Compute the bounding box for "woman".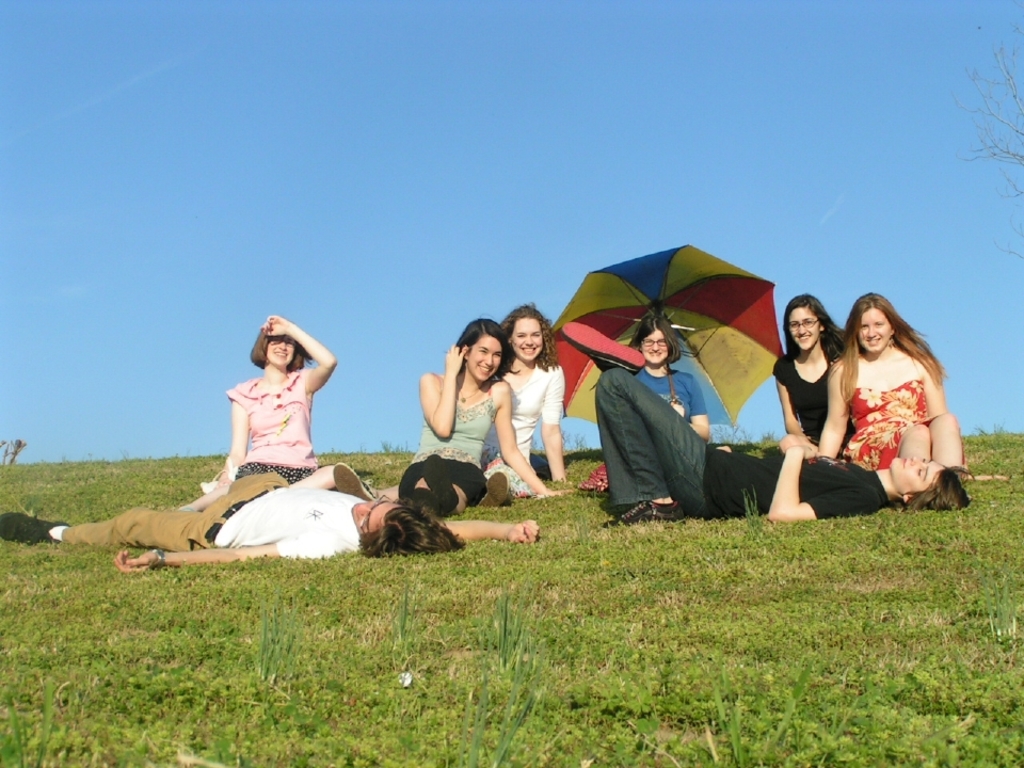
locate(816, 291, 1013, 480).
